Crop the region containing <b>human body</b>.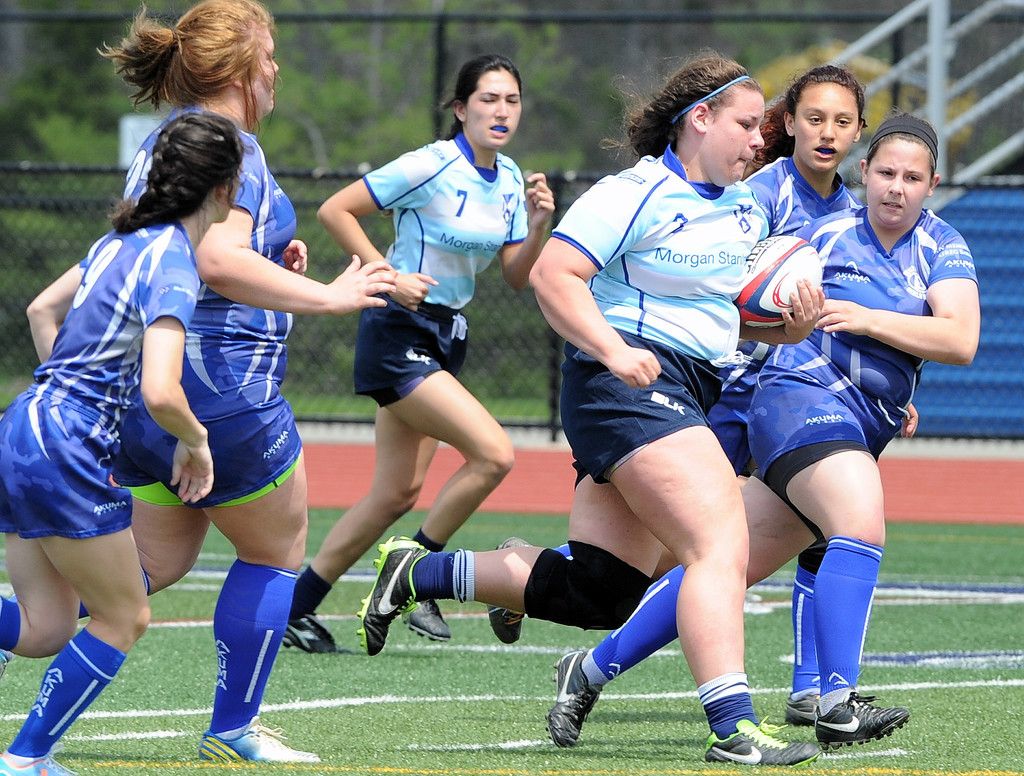
Crop region: left=468, top=65, right=849, bottom=714.
